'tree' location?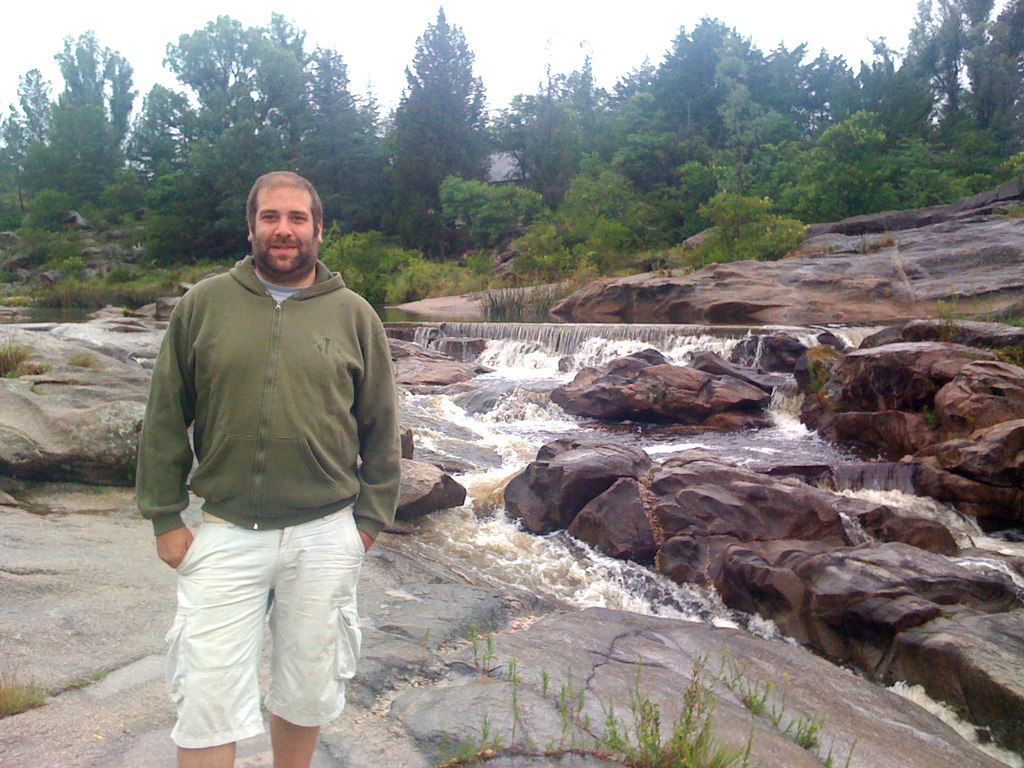
select_region(239, 8, 319, 137)
